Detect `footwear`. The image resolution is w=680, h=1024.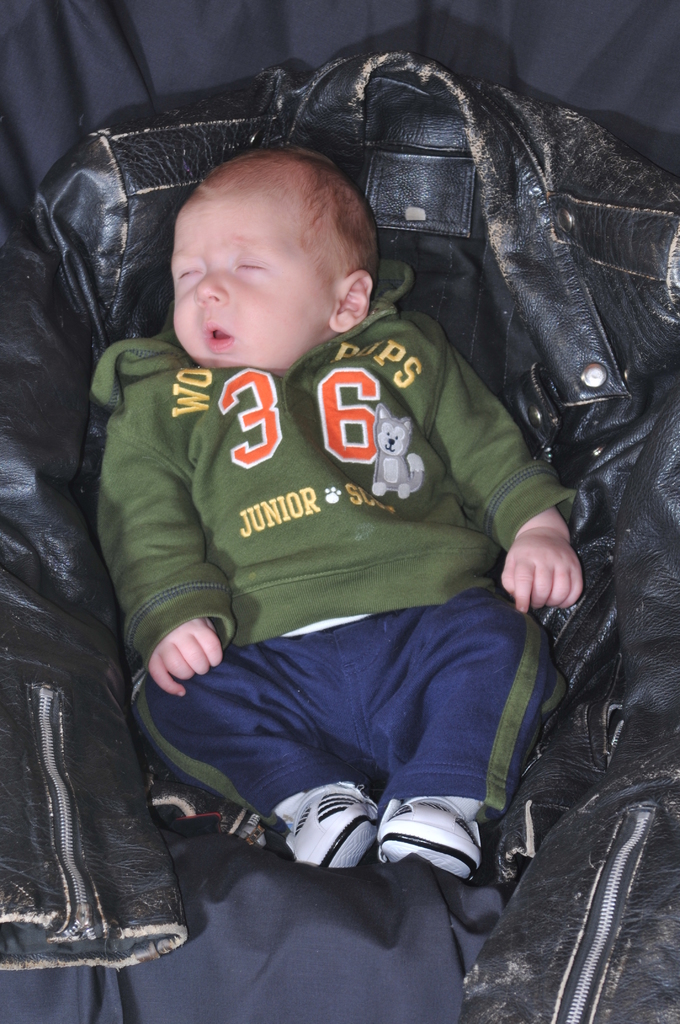
pyautogui.locateOnScreen(366, 791, 483, 877).
